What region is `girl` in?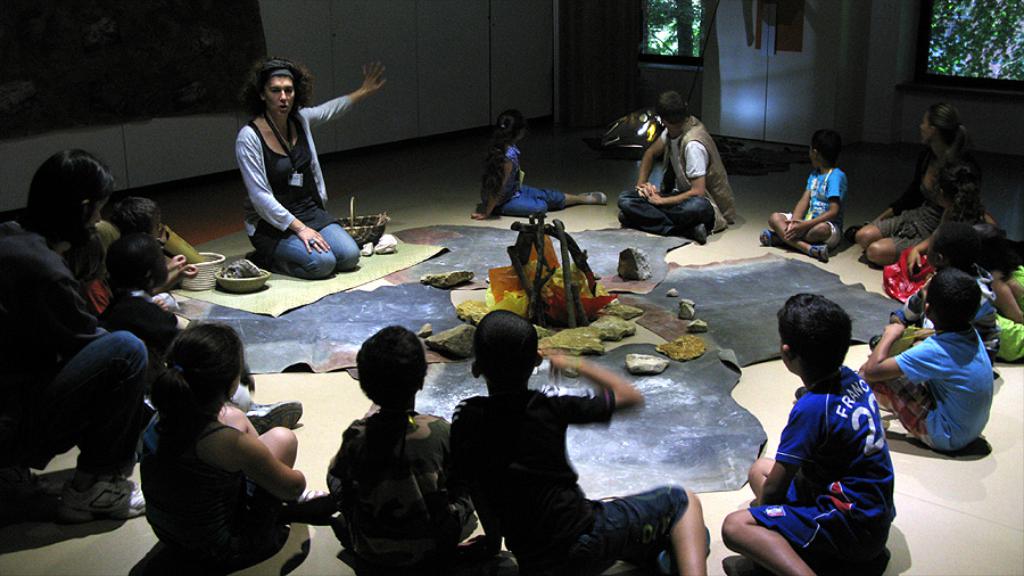
138/322/307/570.
